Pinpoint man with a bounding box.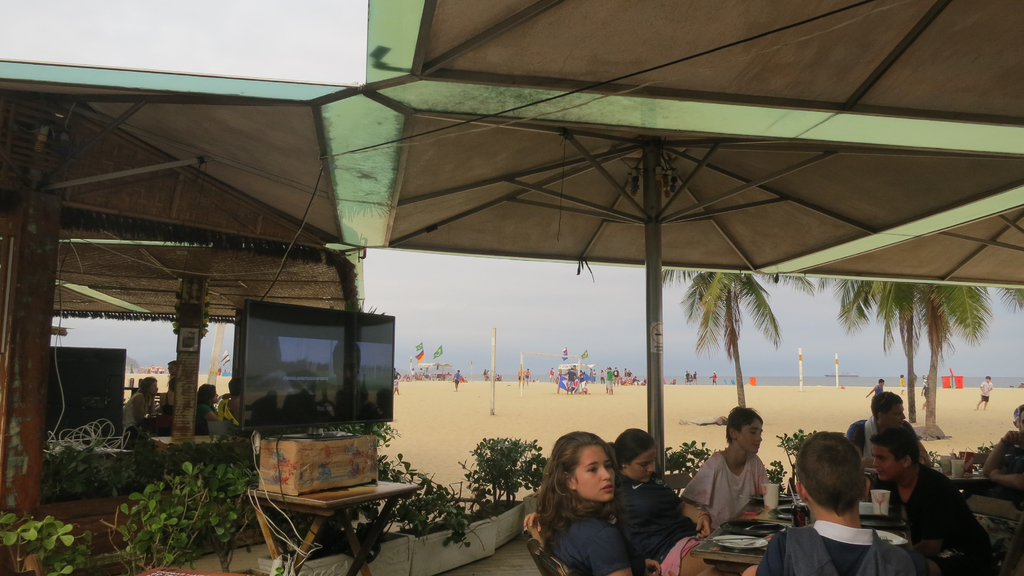
977,376,993,410.
